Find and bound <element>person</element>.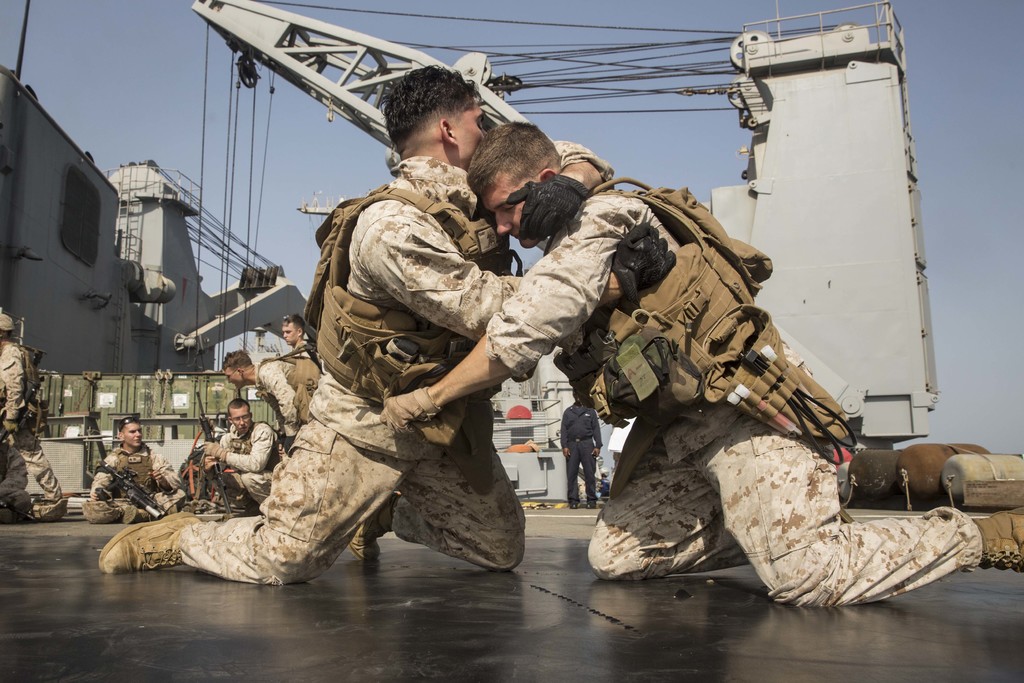
Bound: rect(224, 352, 315, 431).
